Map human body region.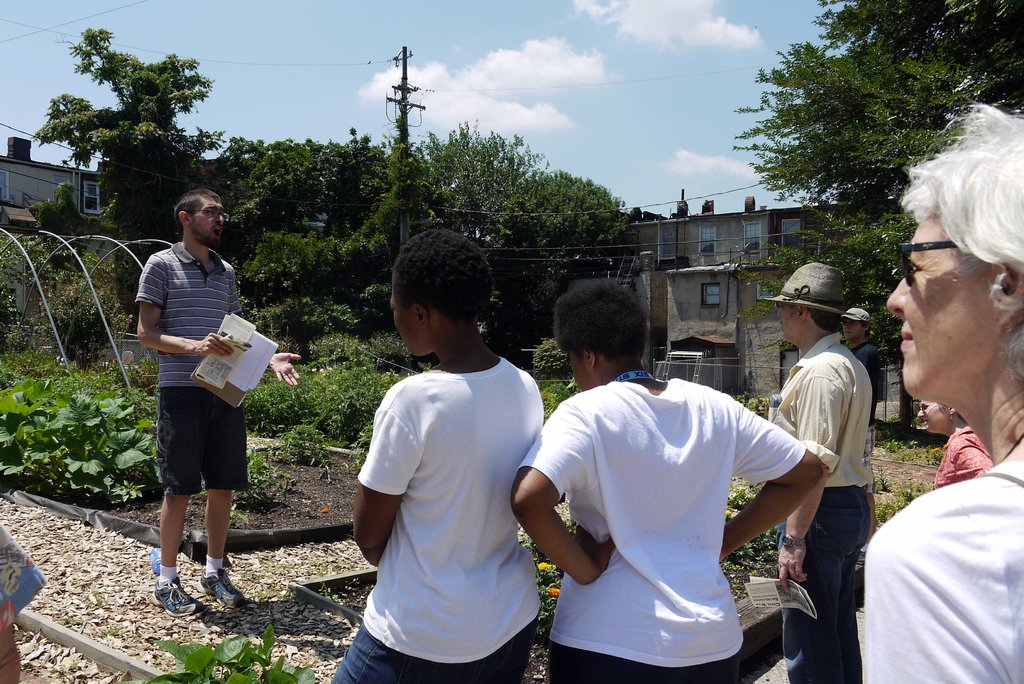
Mapped to 135:180:299:624.
